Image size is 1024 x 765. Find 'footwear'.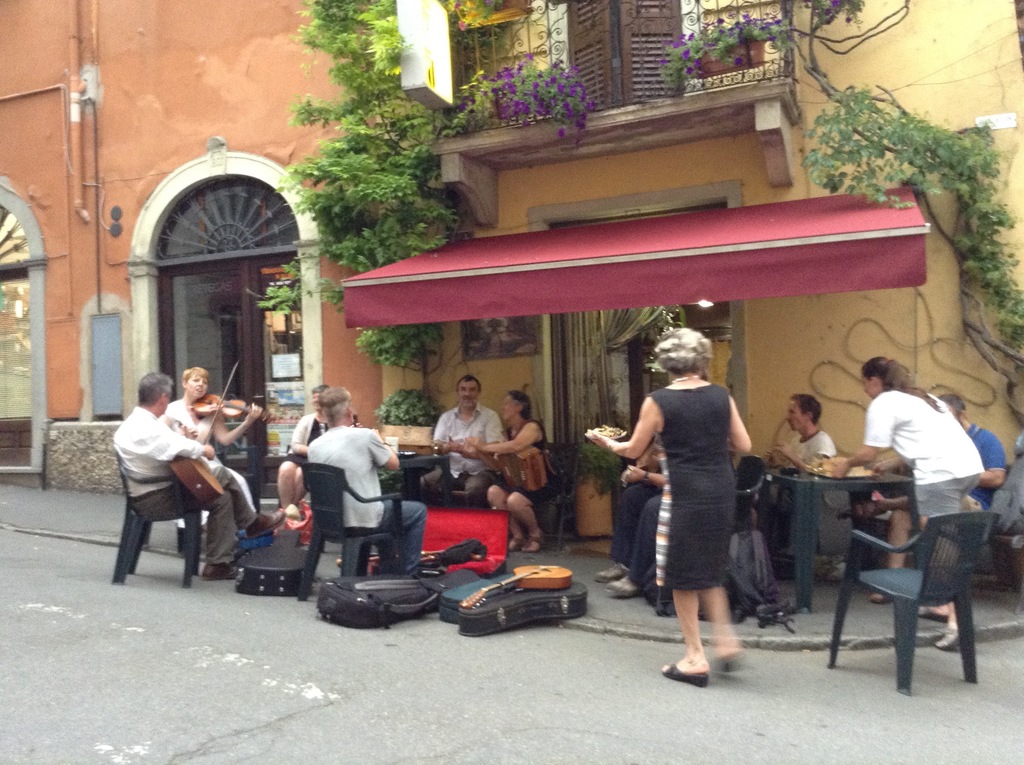
x1=714 y1=648 x2=748 y2=672.
